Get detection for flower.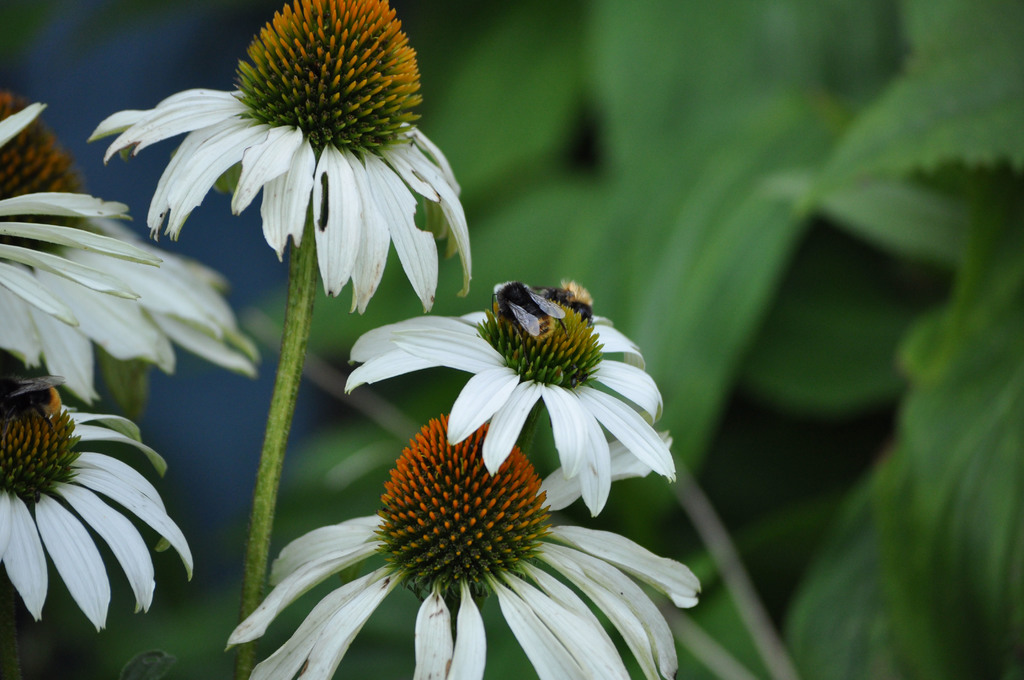
Detection: bbox=[121, 0, 443, 283].
